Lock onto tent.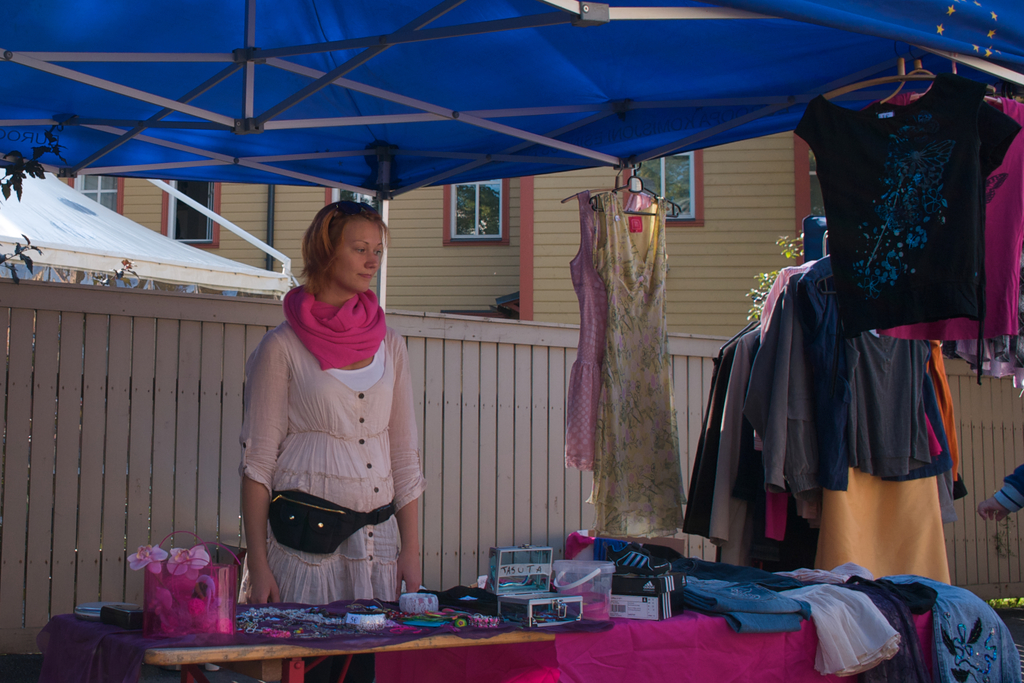
Locked: [x1=3, y1=0, x2=1023, y2=330].
